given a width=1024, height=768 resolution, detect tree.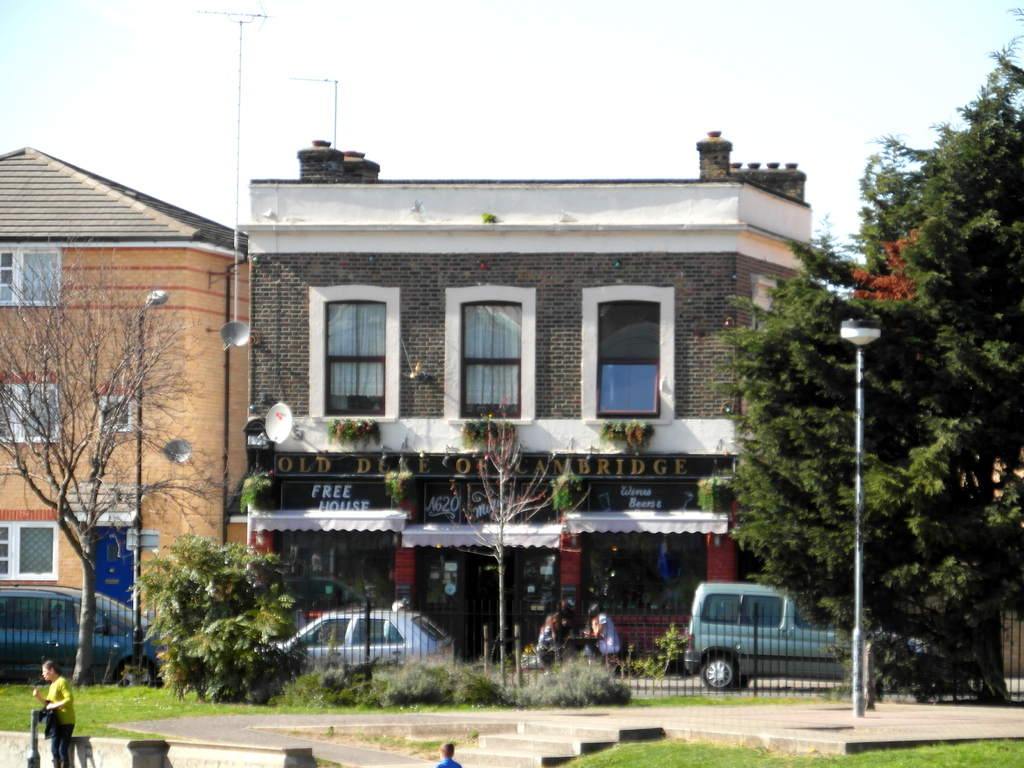
detection(445, 393, 588, 680).
